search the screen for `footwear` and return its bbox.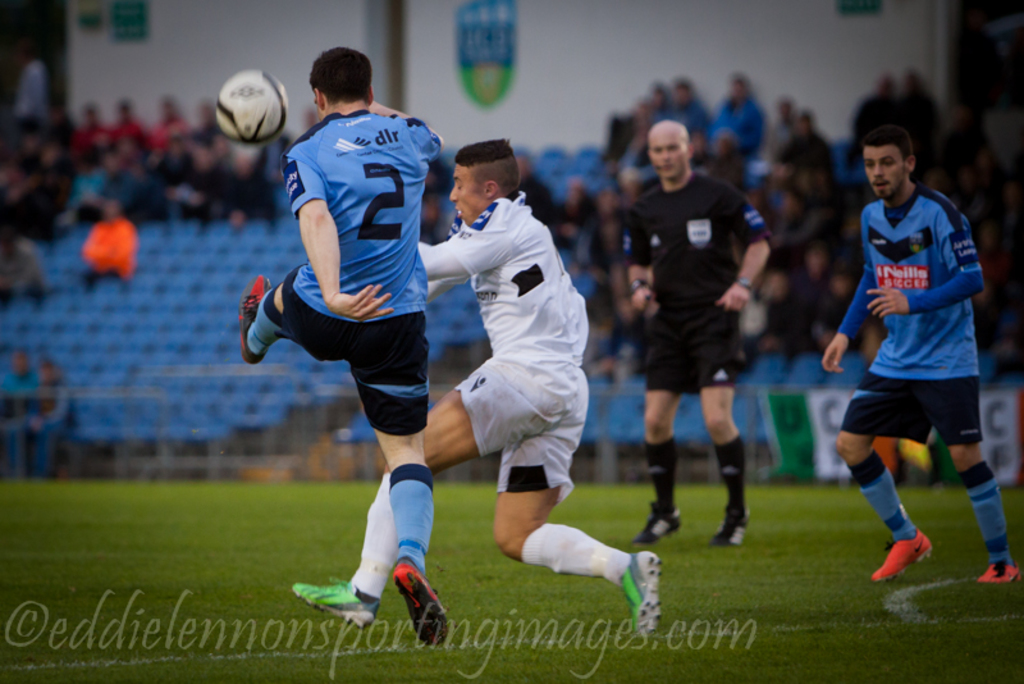
Found: BBox(713, 509, 750, 546).
